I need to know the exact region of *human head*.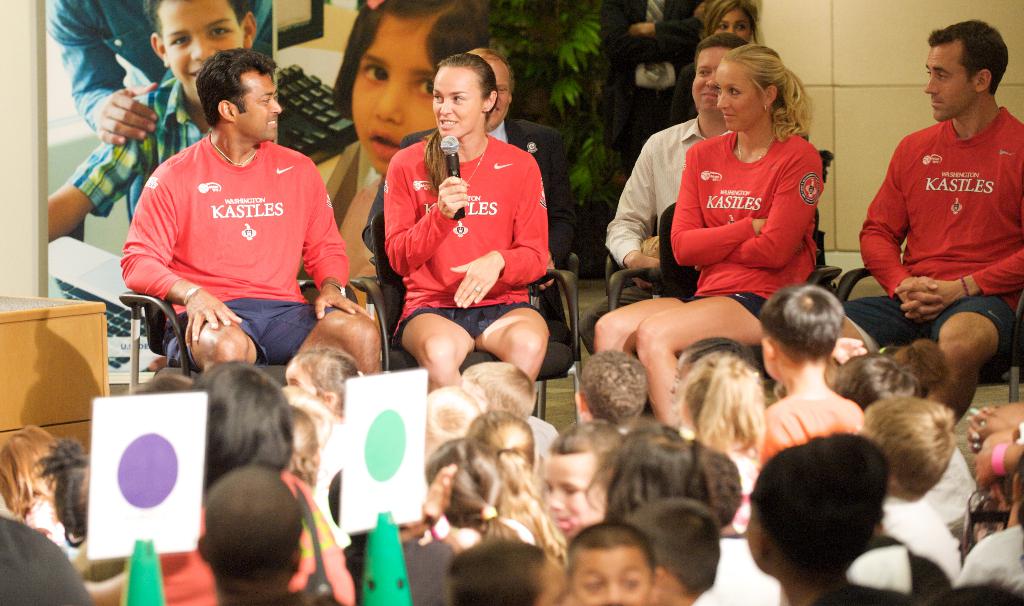
Region: left=424, top=381, right=474, bottom=443.
